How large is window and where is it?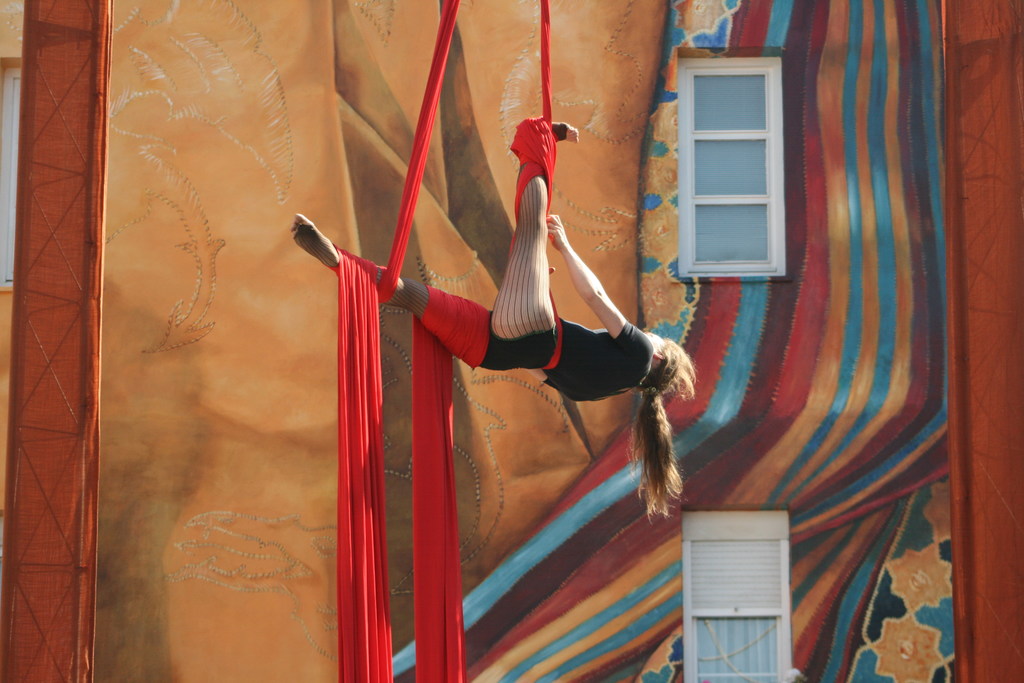
Bounding box: (685,51,802,276).
